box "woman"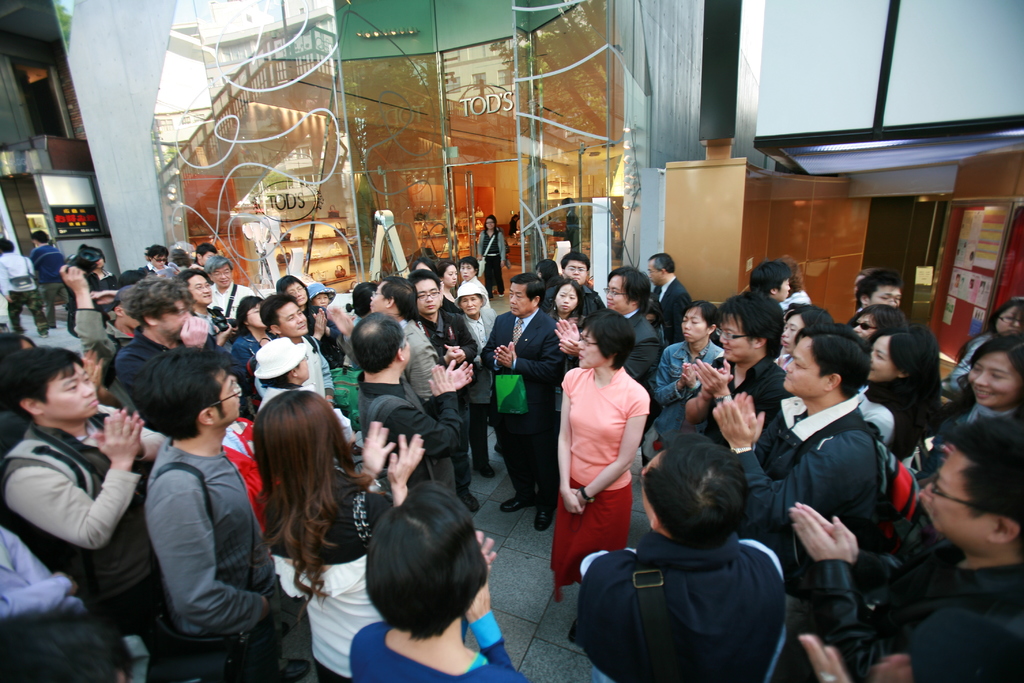
rect(439, 258, 456, 304)
